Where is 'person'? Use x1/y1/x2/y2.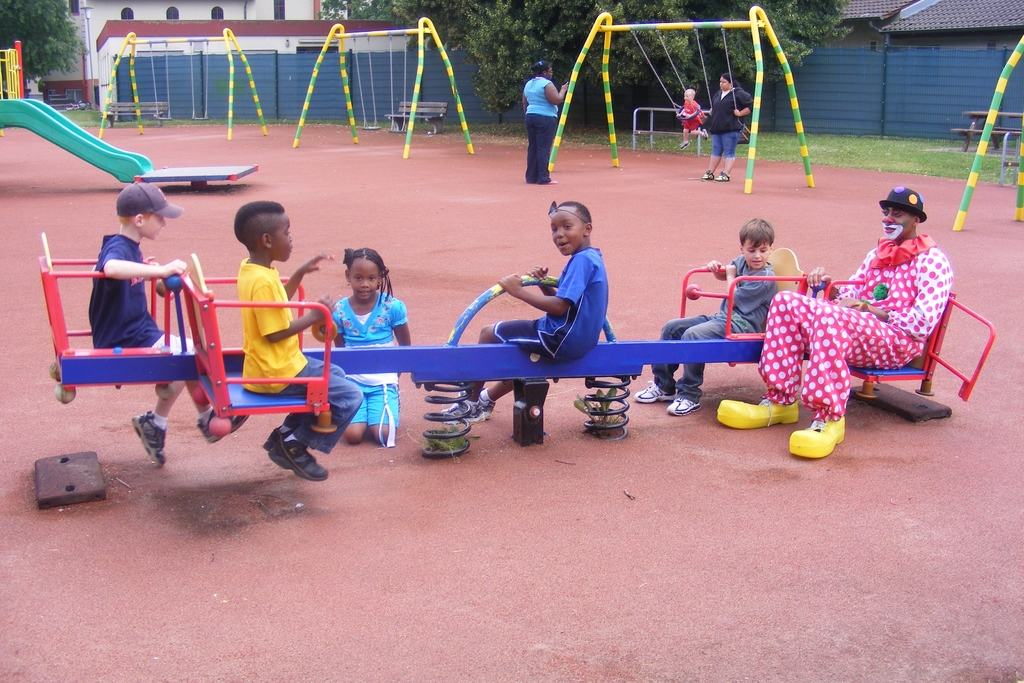
88/187/247/470.
